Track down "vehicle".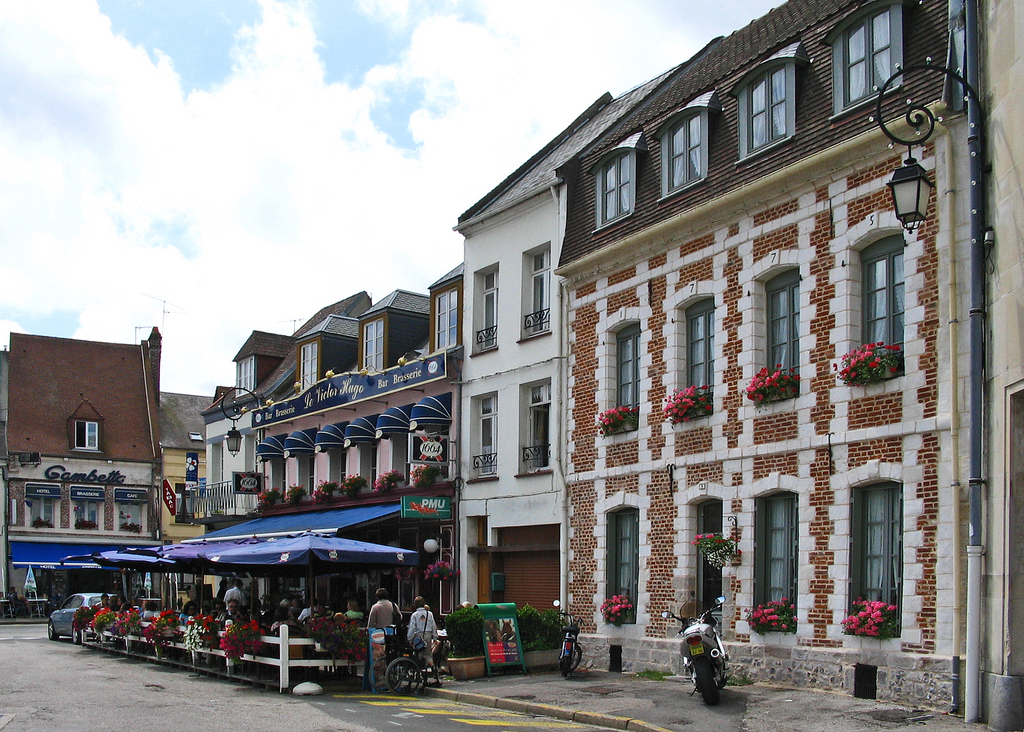
Tracked to [x1=40, y1=587, x2=131, y2=642].
